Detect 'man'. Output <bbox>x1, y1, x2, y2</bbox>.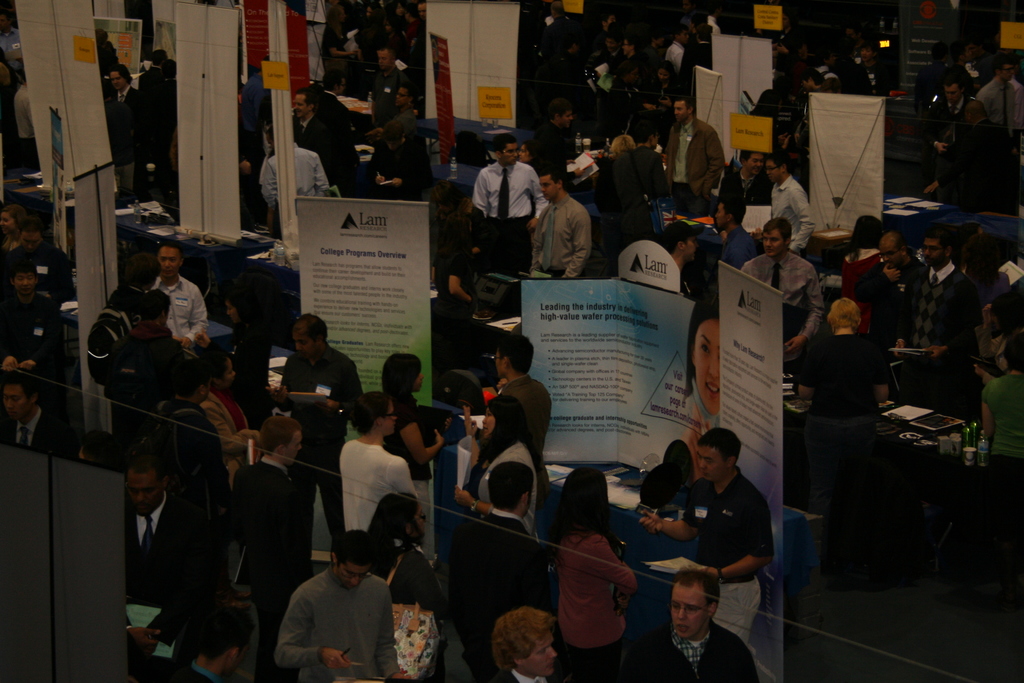
<bbox>15, 81, 38, 172</bbox>.
